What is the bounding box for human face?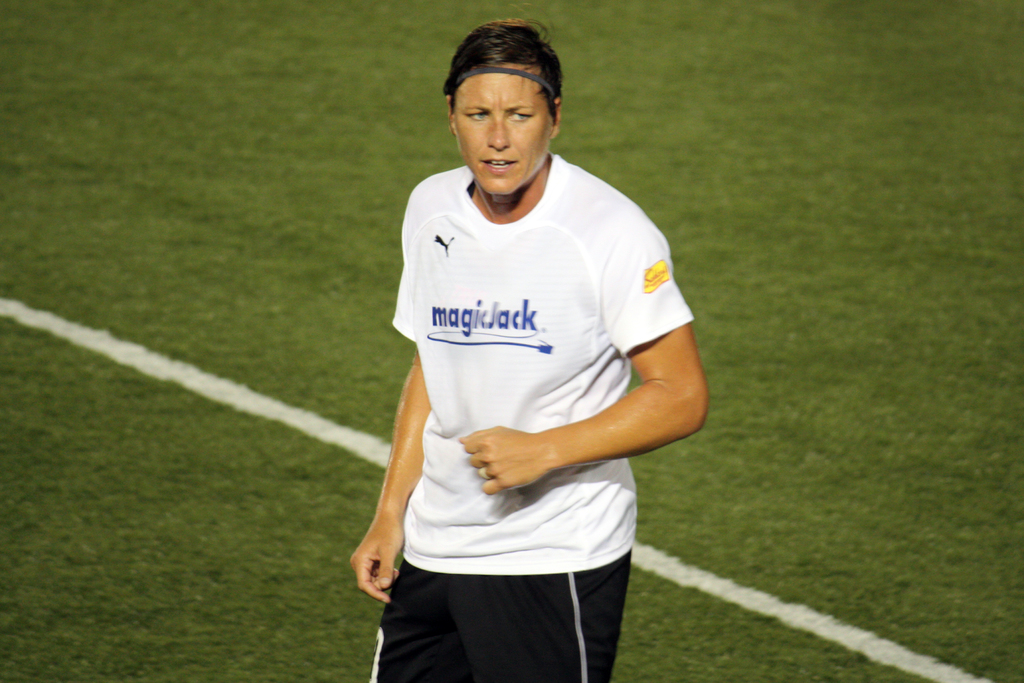
(left=452, top=69, right=552, bottom=192).
